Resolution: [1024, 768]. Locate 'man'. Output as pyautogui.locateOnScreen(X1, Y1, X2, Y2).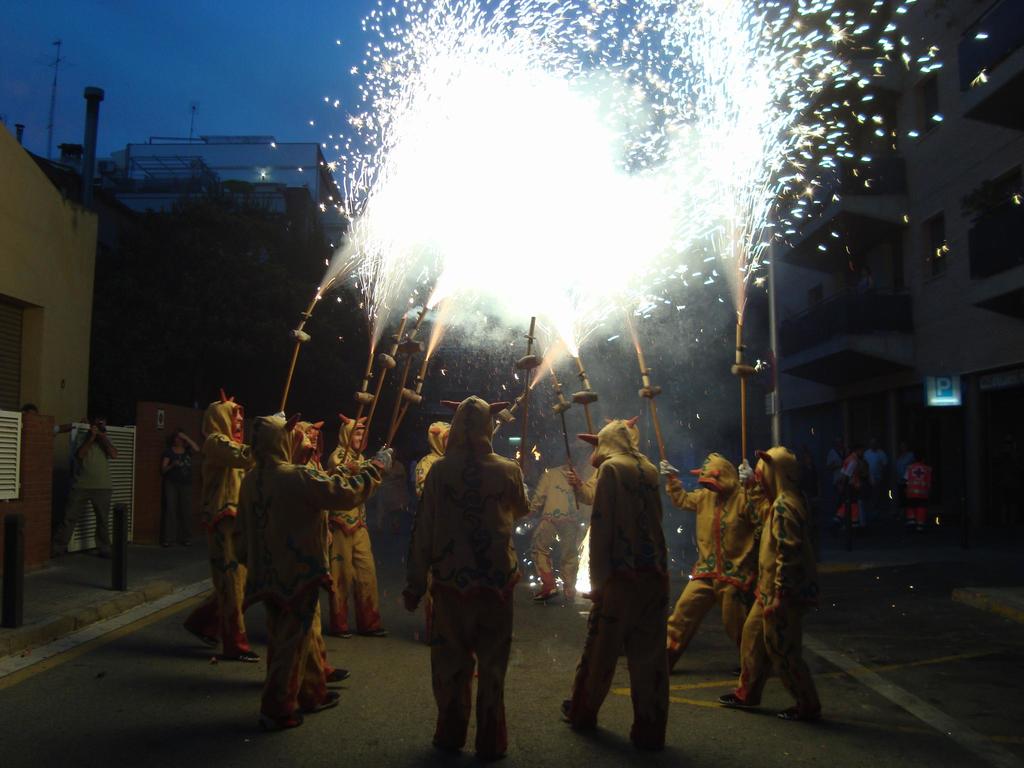
pyautogui.locateOnScreen(292, 415, 351, 675).
